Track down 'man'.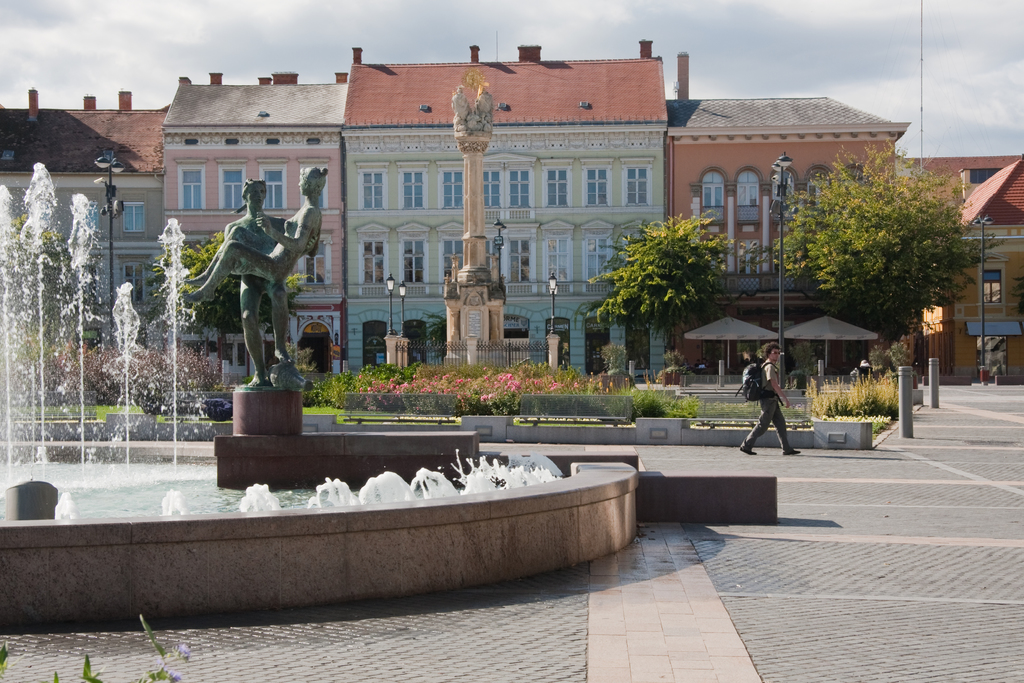
Tracked to 746, 356, 806, 455.
